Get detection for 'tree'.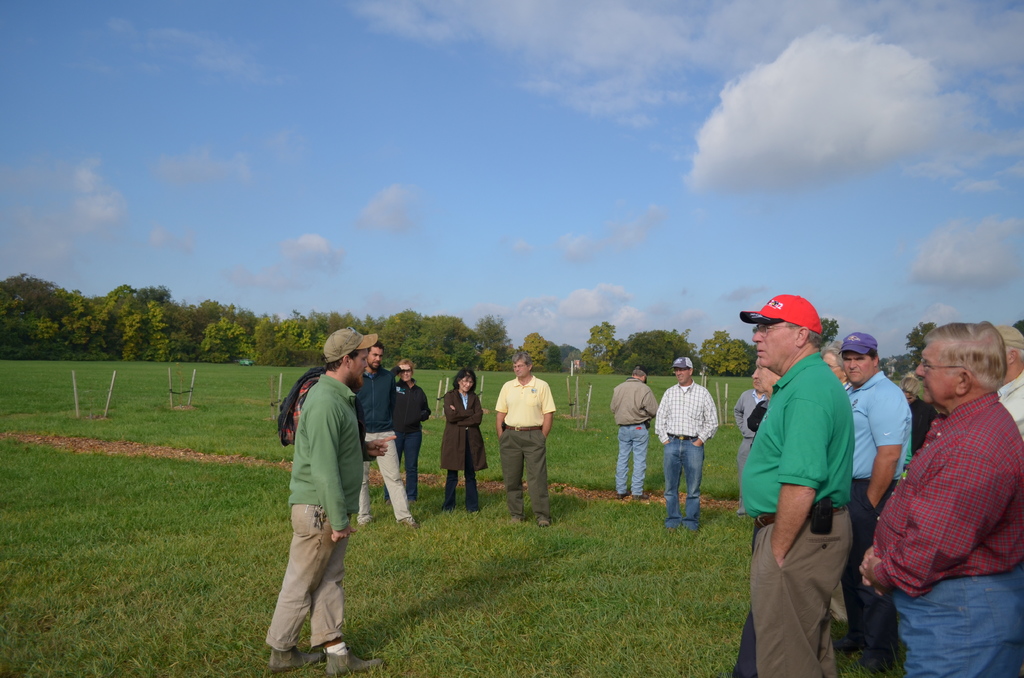
Detection: (164,289,233,361).
